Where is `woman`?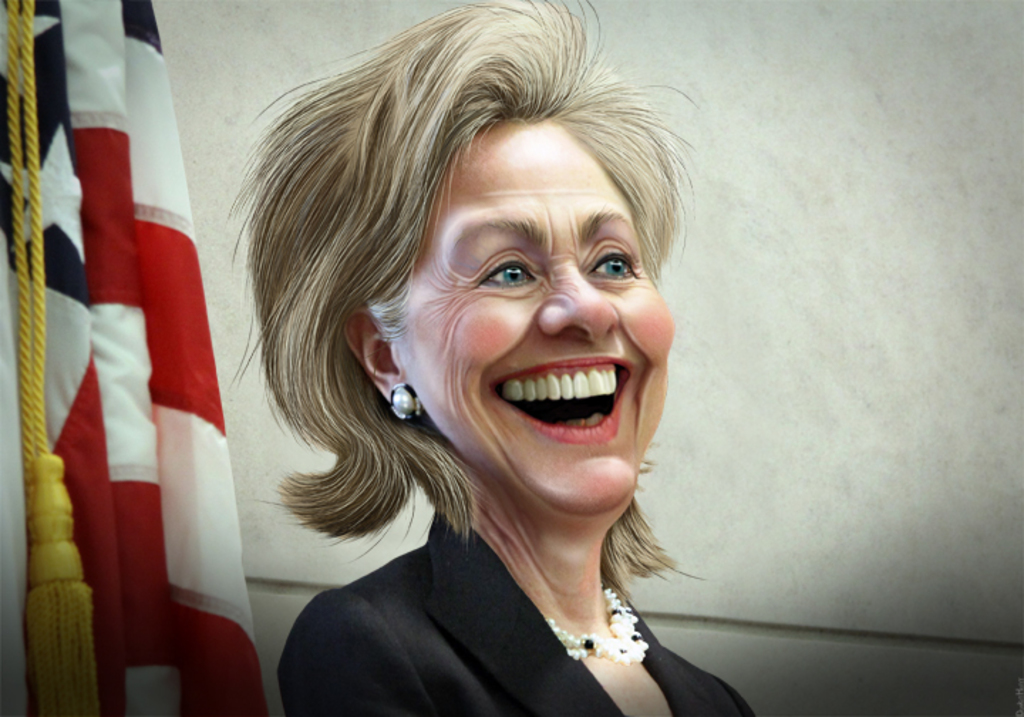
BBox(199, 152, 777, 716).
